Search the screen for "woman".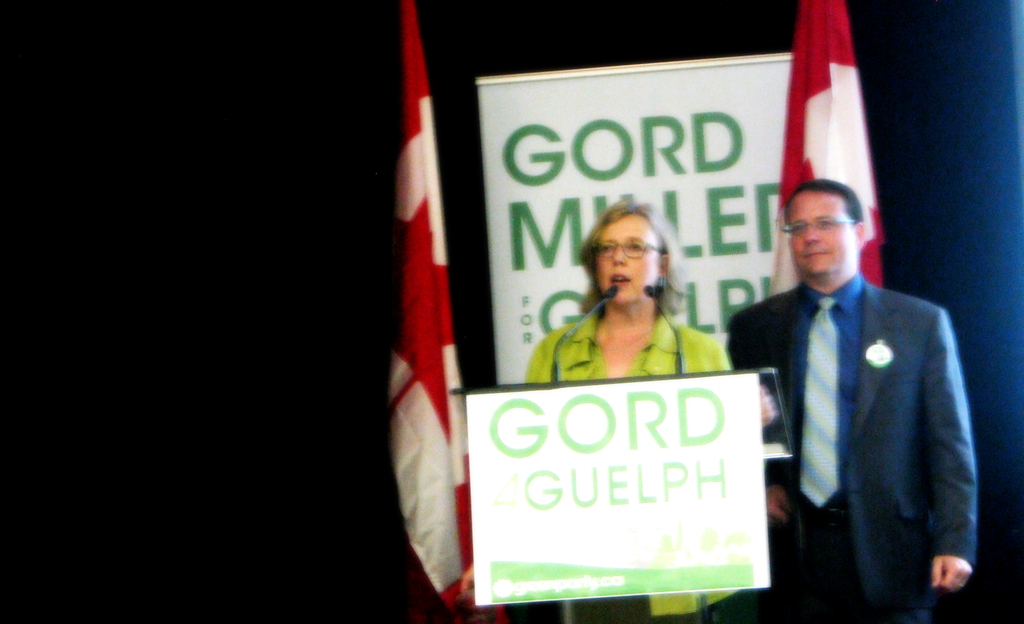
Found at [537,177,737,401].
